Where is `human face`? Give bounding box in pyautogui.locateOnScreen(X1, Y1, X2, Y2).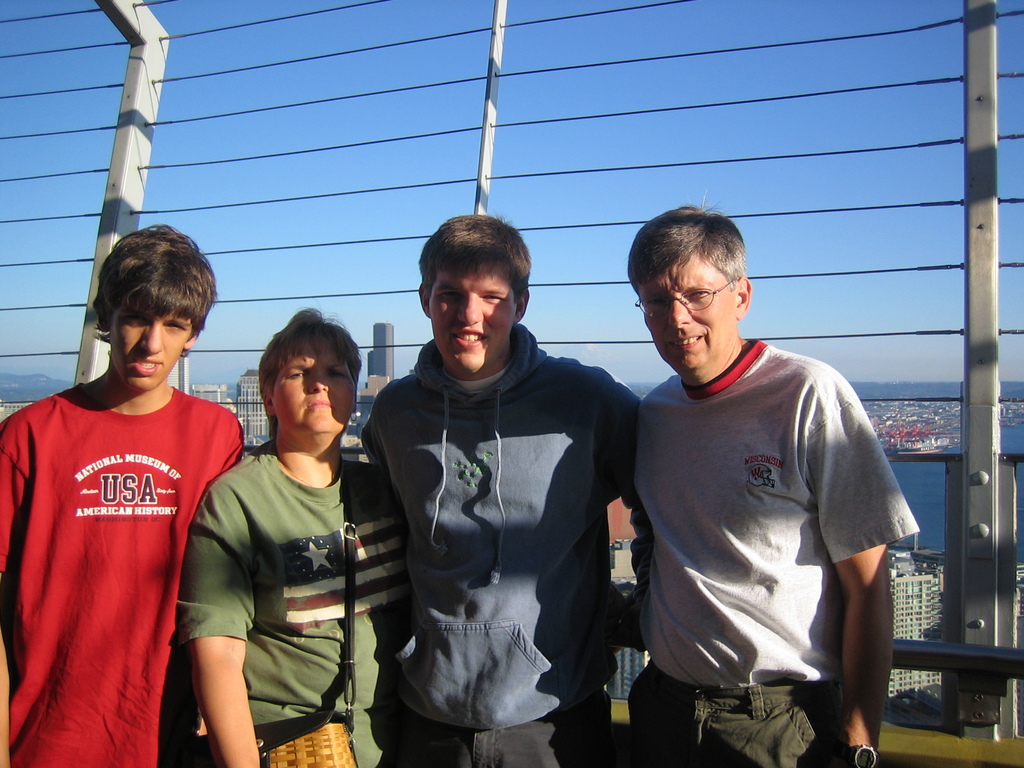
pyautogui.locateOnScreen(269, 342, 354, 431).
